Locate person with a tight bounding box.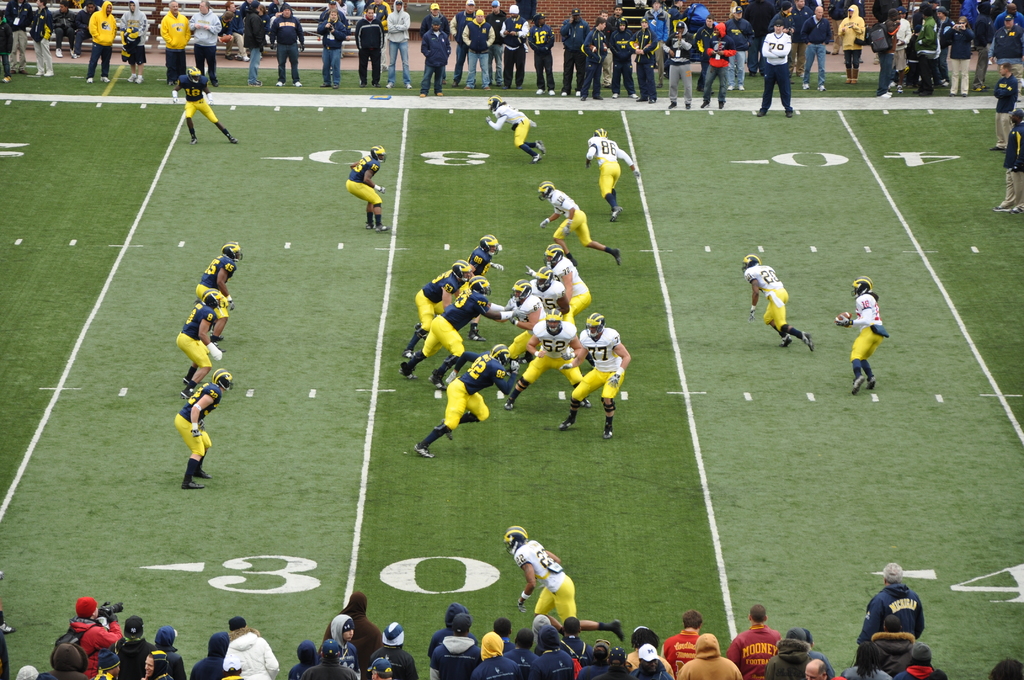
x1=0, y1=9, x2=16, y2=86.
